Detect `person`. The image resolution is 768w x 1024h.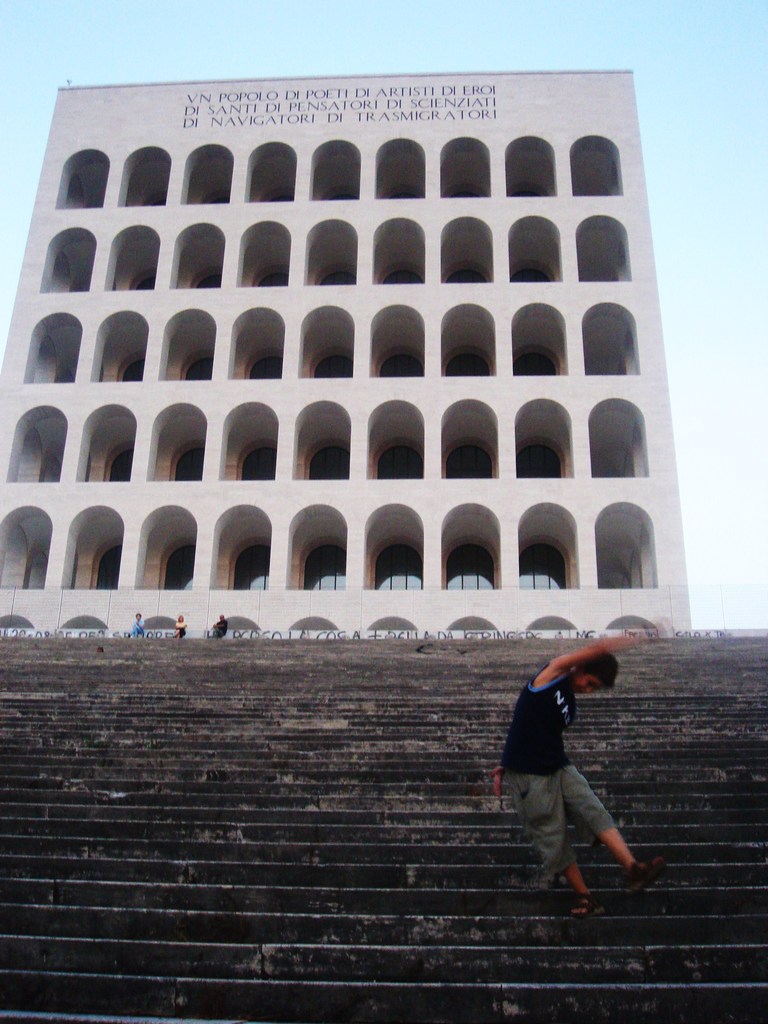
(left=213, top=617, right=228, bottom=634).
